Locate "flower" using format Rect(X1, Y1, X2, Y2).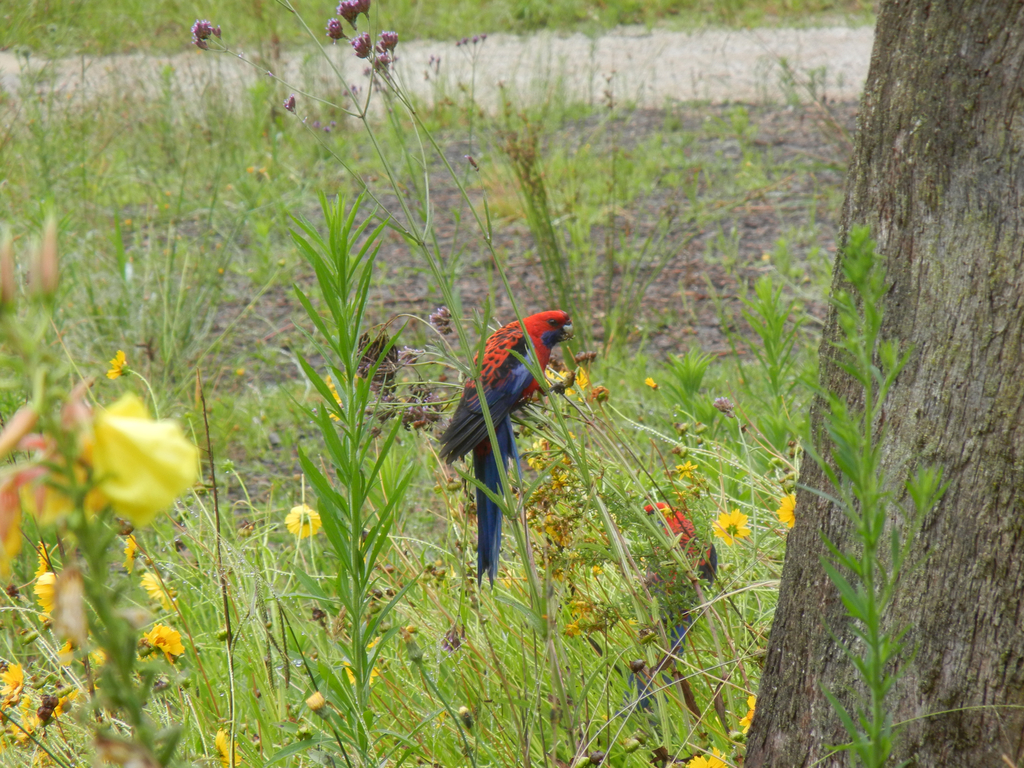
Rect(335, 1, 356, 22).
